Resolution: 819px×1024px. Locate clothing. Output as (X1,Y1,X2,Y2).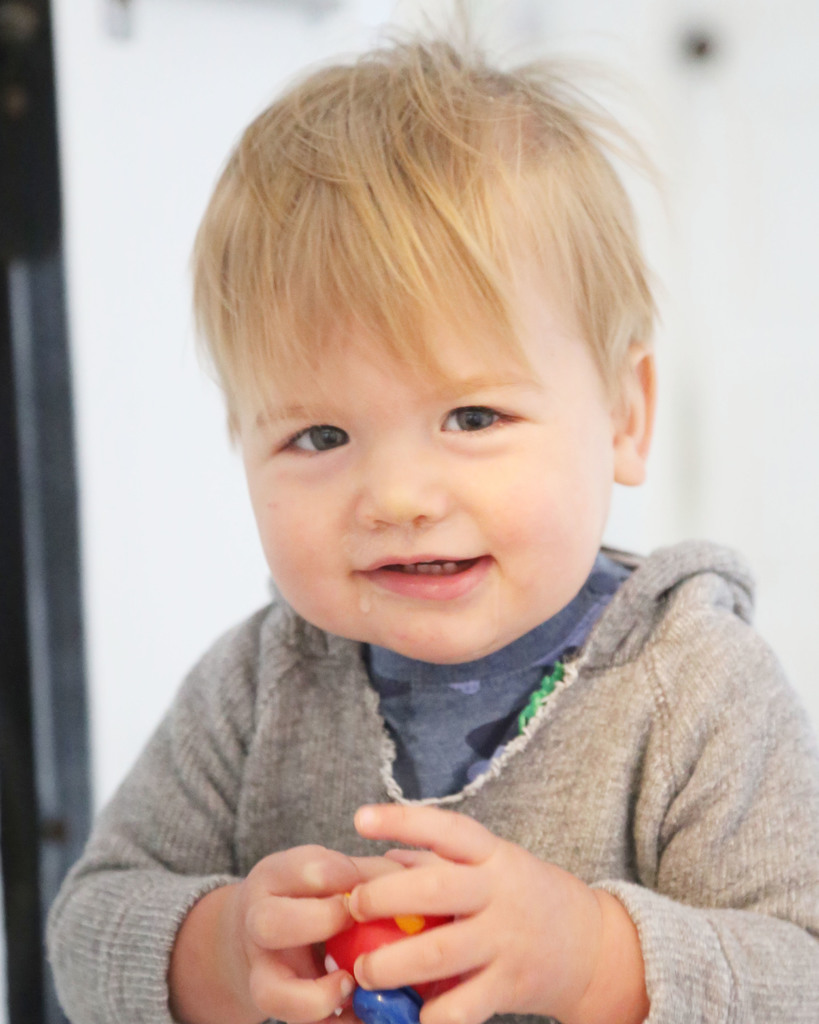
(49,540,818,1023).
